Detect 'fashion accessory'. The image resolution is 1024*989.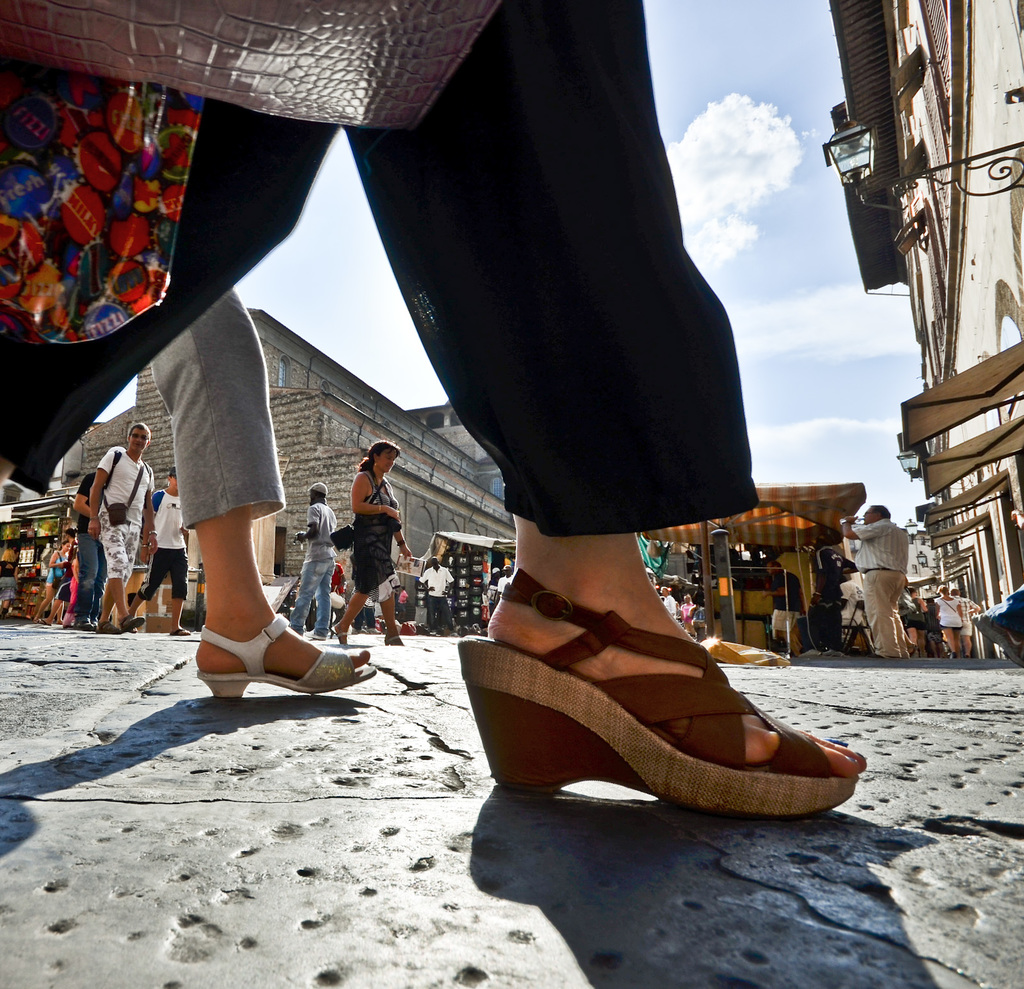
[x1=97, y1=459, x2=146, y2=527].
